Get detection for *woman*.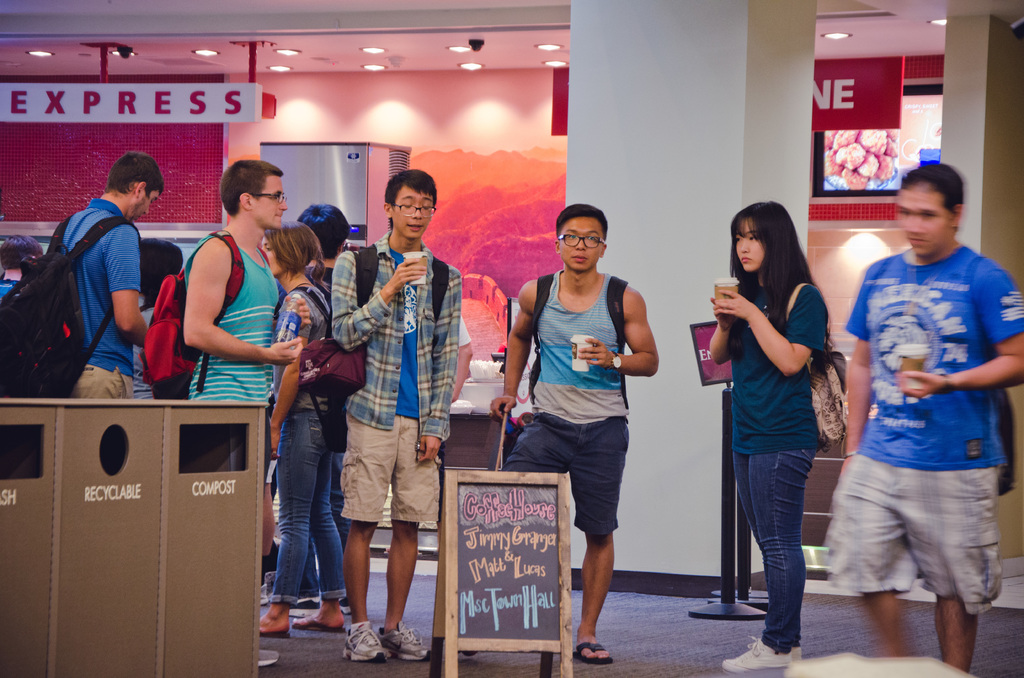
Detection: {"x1": 692, "y1": 218, "x2": 838, "y2": 647}.
